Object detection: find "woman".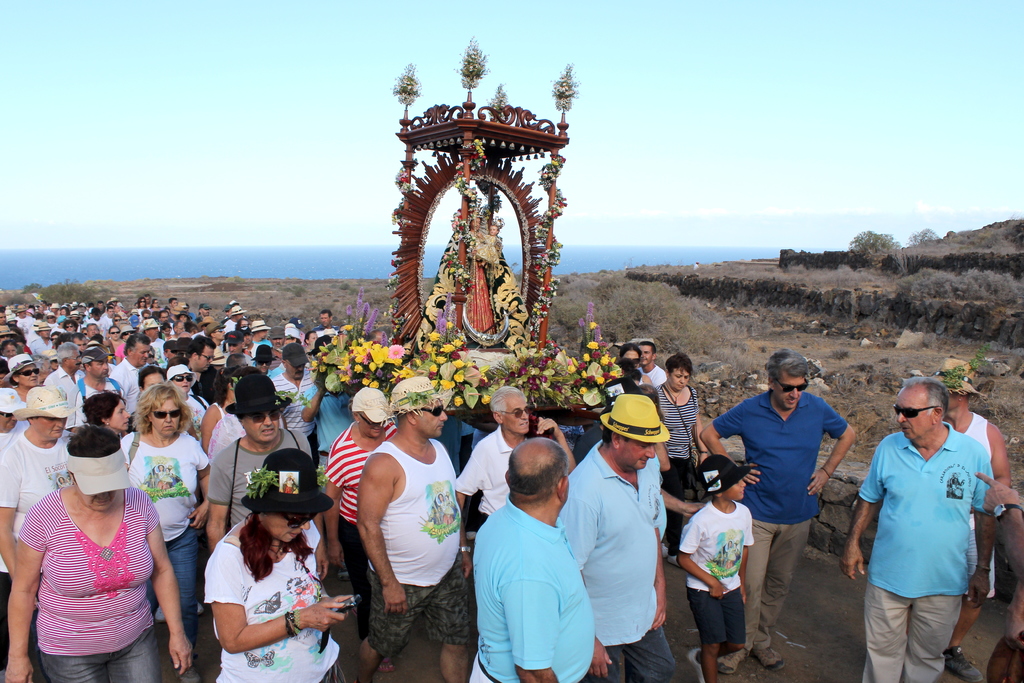
(left=153, top=302, right=157, bottom=303).
